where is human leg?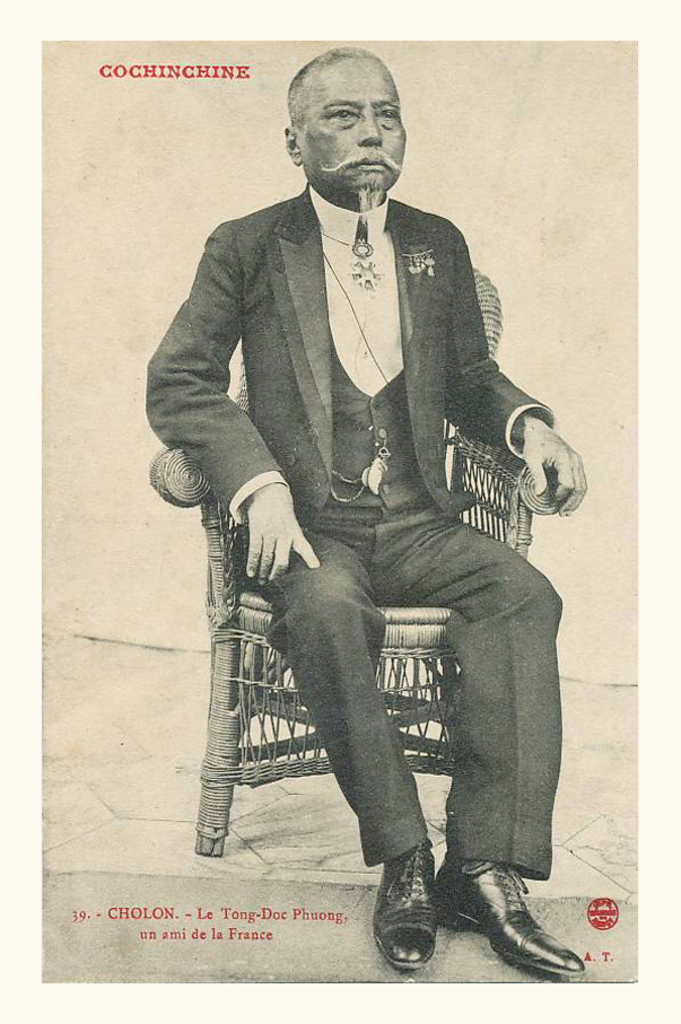
l=390, t=513, r=584, b=977.
